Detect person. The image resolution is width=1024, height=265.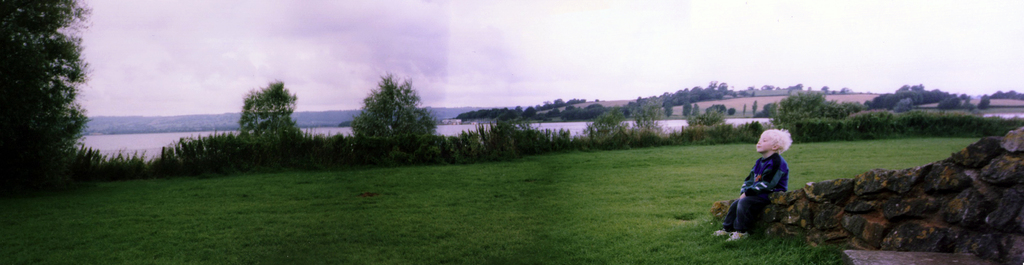
Rect(728, 122, 802, 242).
